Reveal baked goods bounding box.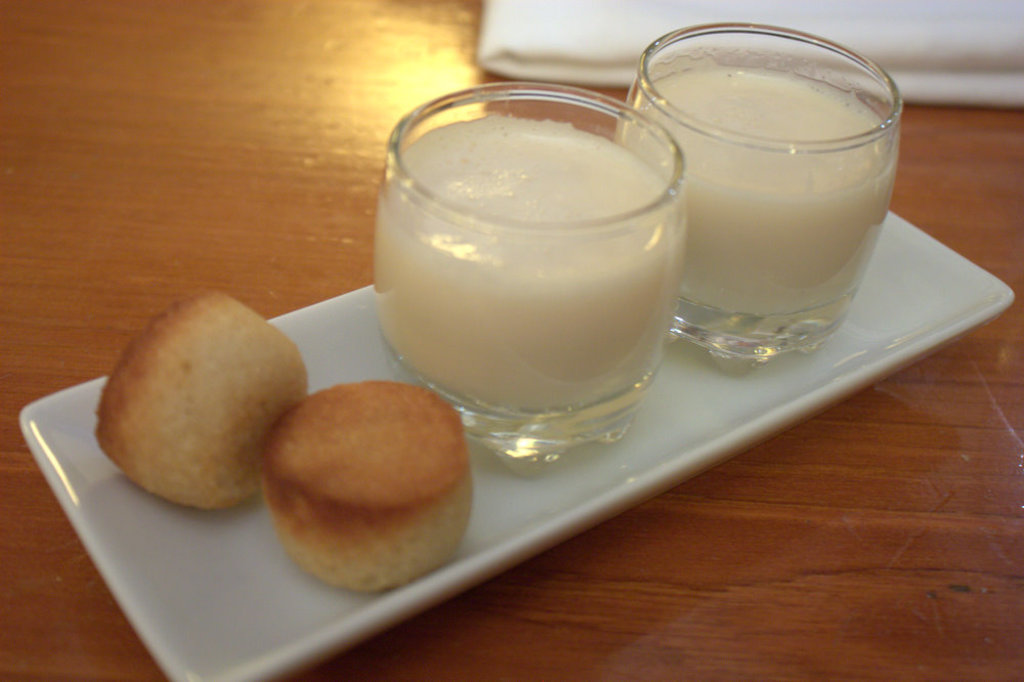
Revealed: [256, 381, 475, 597].
